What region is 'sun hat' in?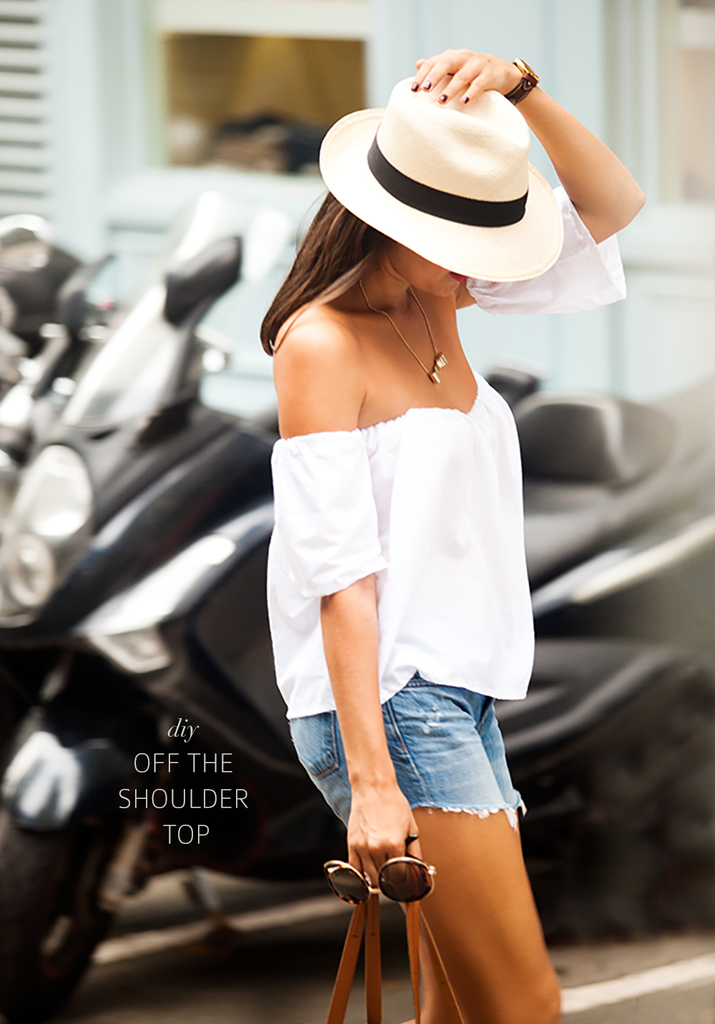
[x1=325, y1=61, x2=563, y2=282].
